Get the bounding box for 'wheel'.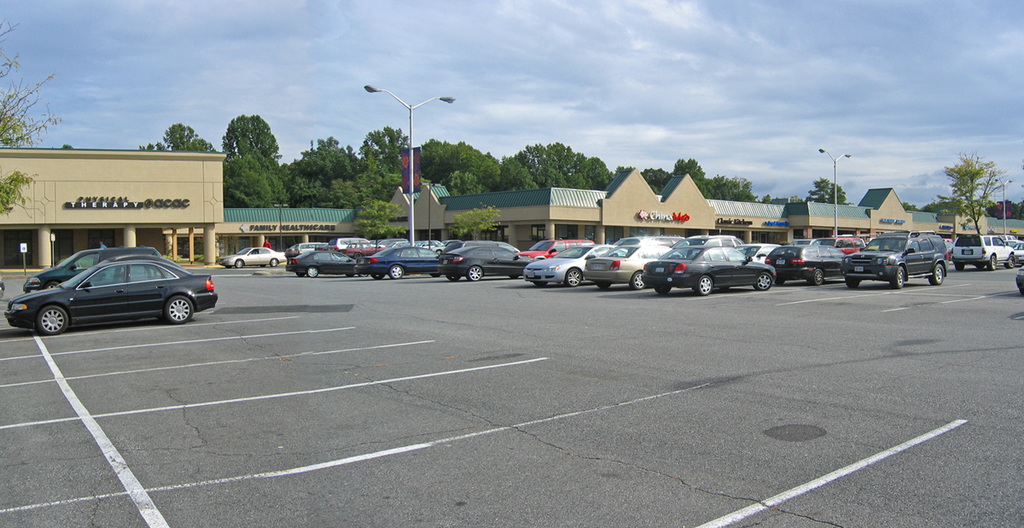
566, 268, 582, 288.
